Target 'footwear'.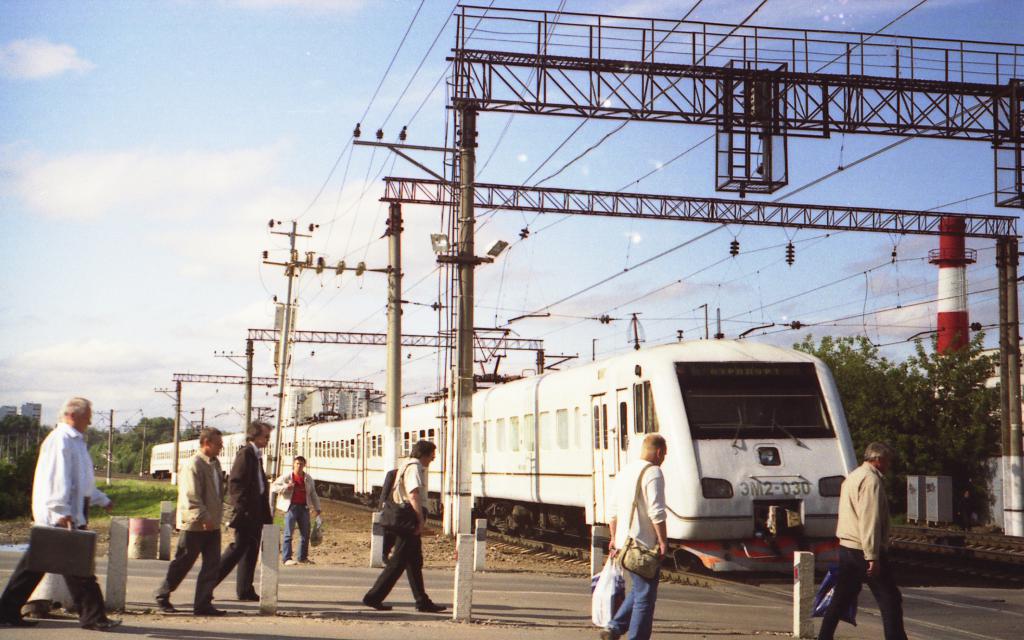
Target region: 192 605 230 614.
